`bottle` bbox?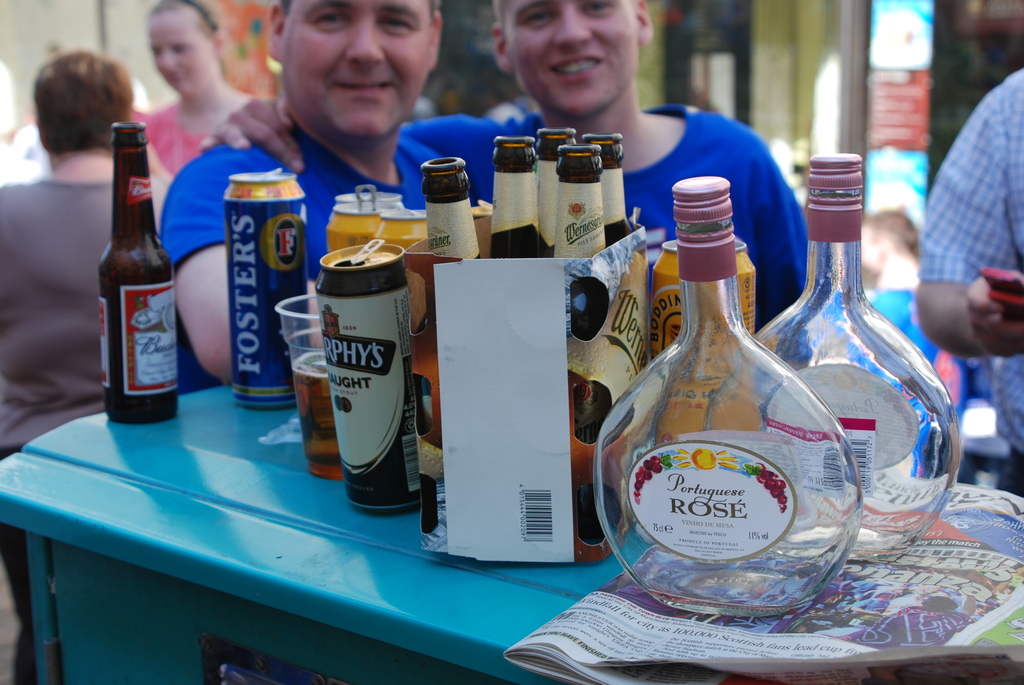
[x1=592, y1=175, x2=861, y2=622]
